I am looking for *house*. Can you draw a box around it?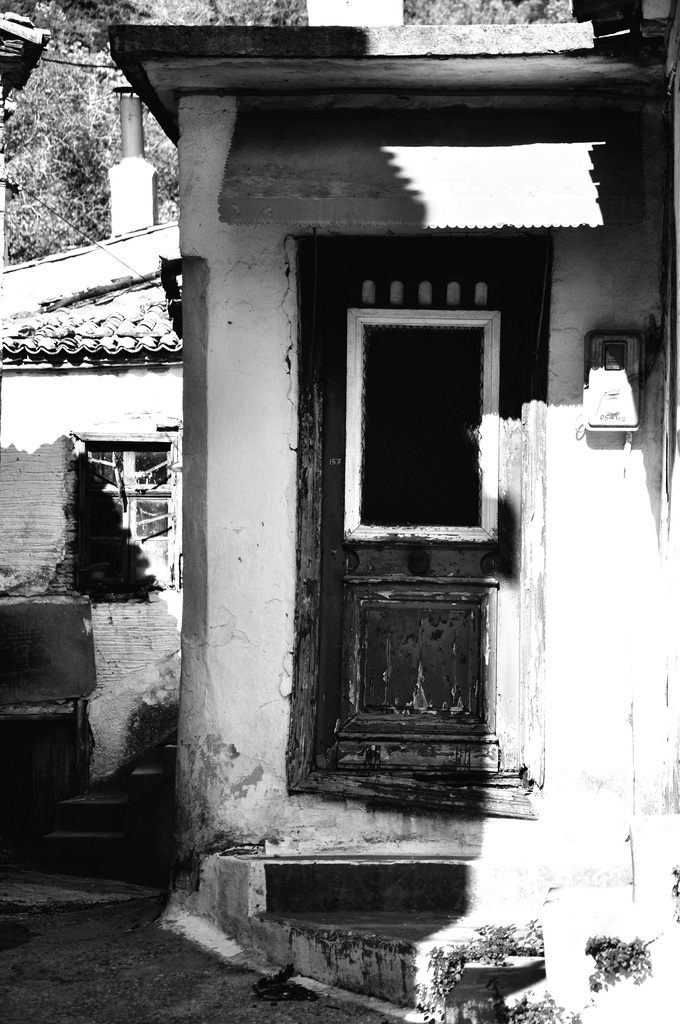
Sure, the bounding box is [x1=35, y1=0, x2=679, y2=991].
